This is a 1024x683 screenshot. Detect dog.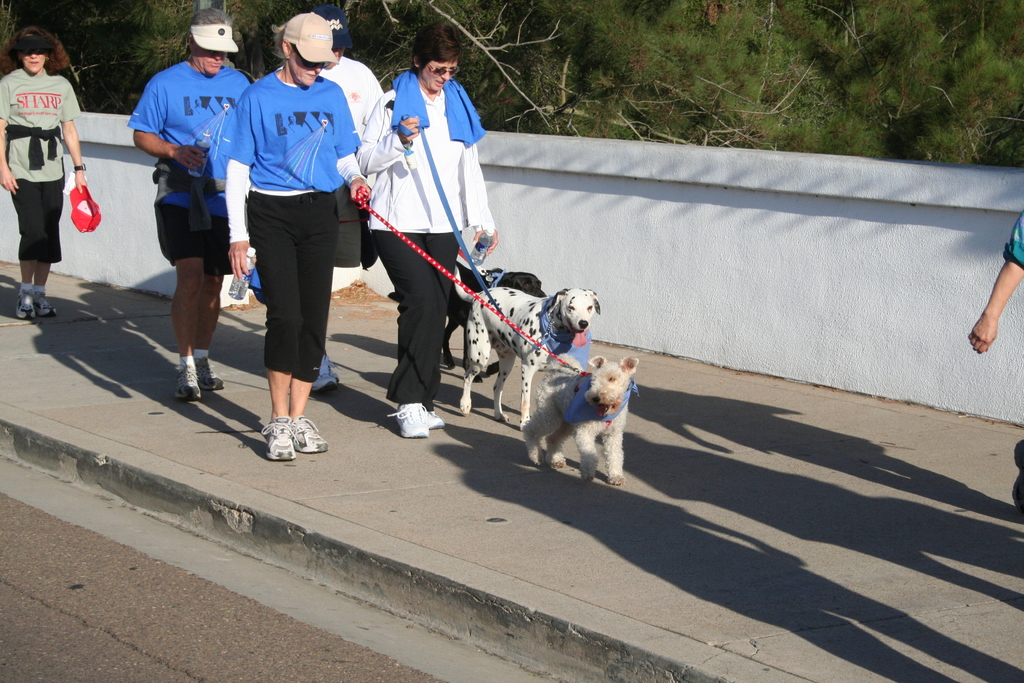
x1=521, y1=358, x2=640, y2=487.
